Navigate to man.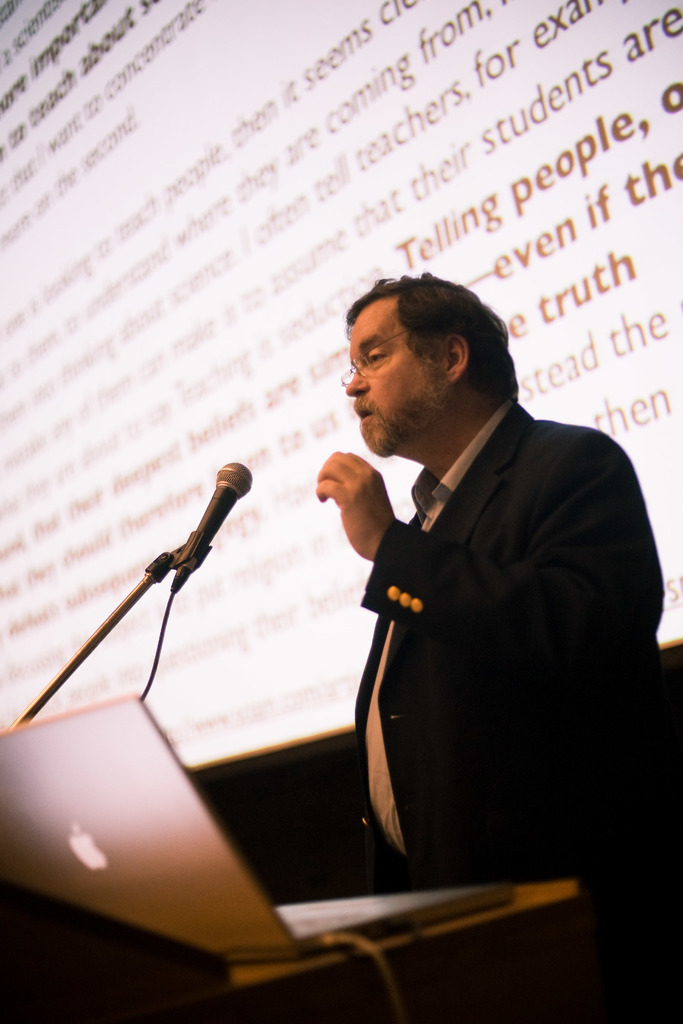
Navigation target: 298:256:678:885.
